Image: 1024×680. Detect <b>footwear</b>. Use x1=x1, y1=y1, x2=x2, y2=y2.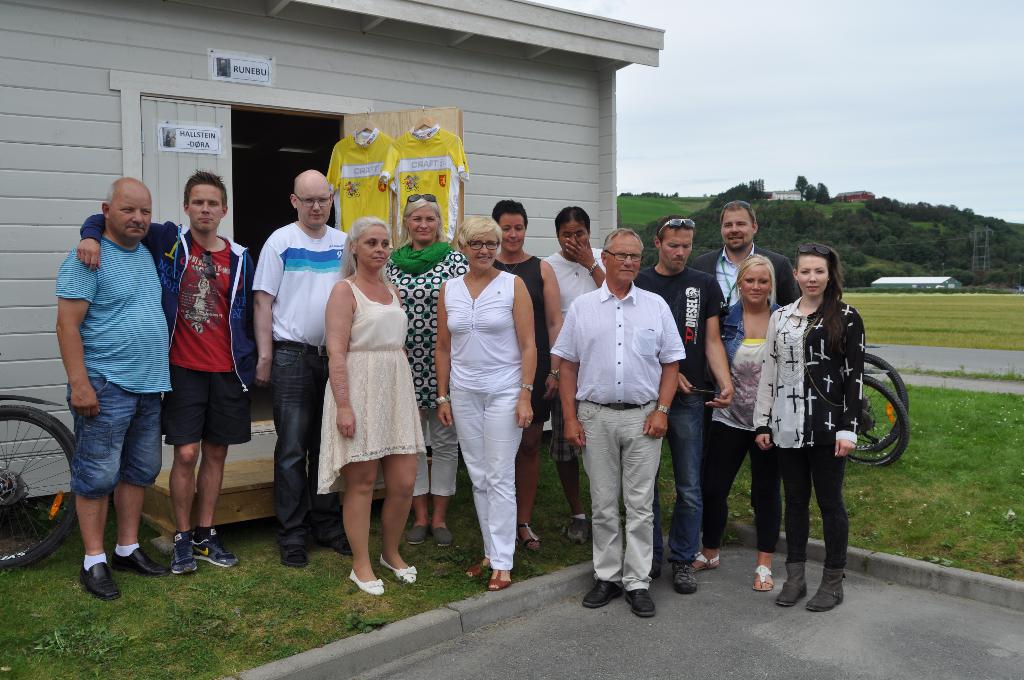
x1=378, y1=552, x2=419, y2=585.
